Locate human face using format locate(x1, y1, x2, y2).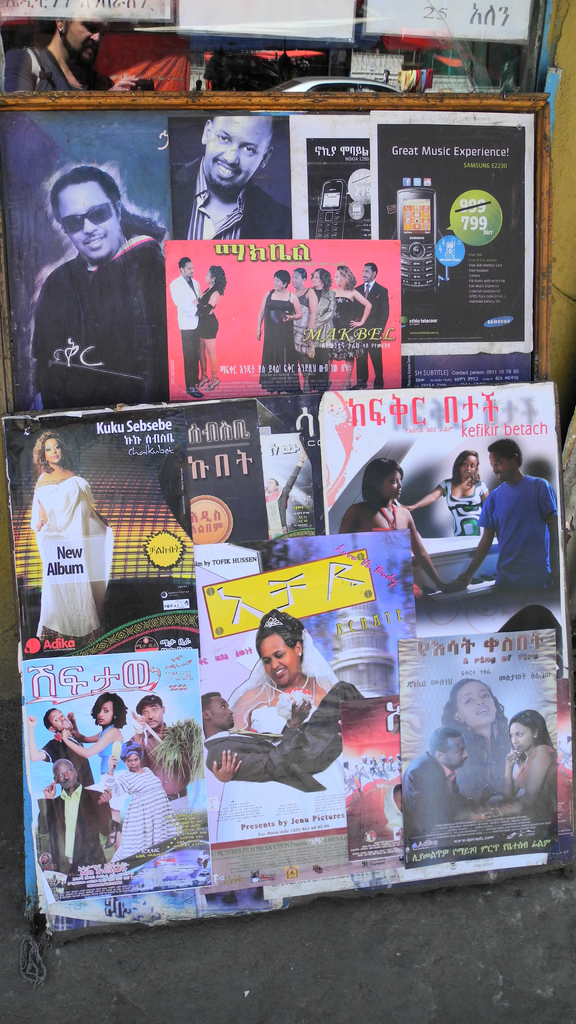
locate(56, 764, 76, 786).
